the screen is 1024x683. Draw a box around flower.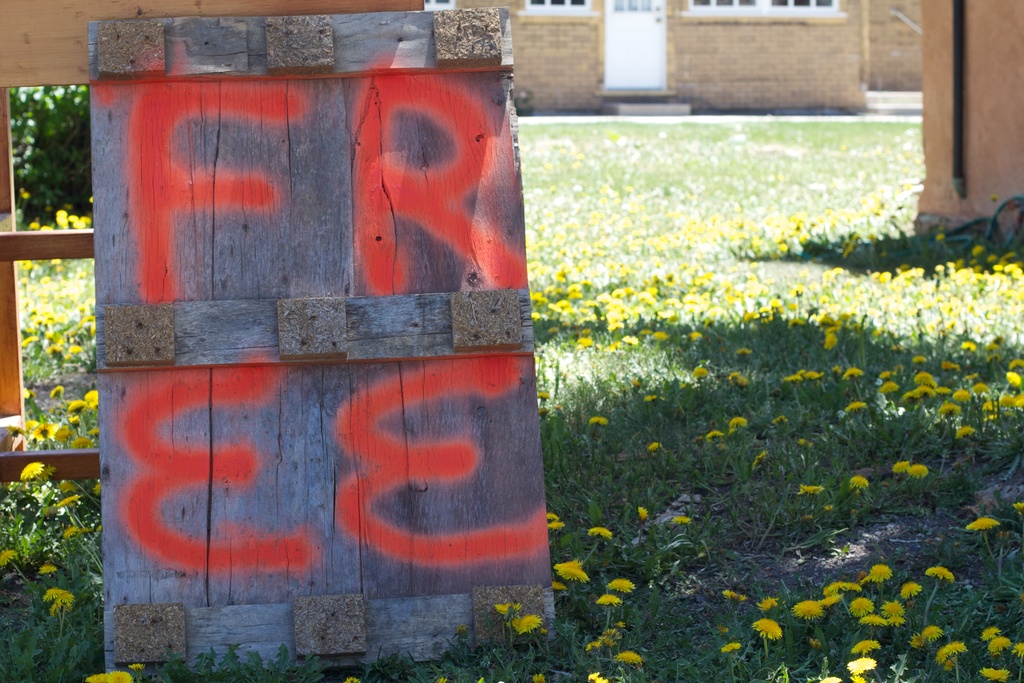
(left=497, top=604, right=522, bottom=614).
